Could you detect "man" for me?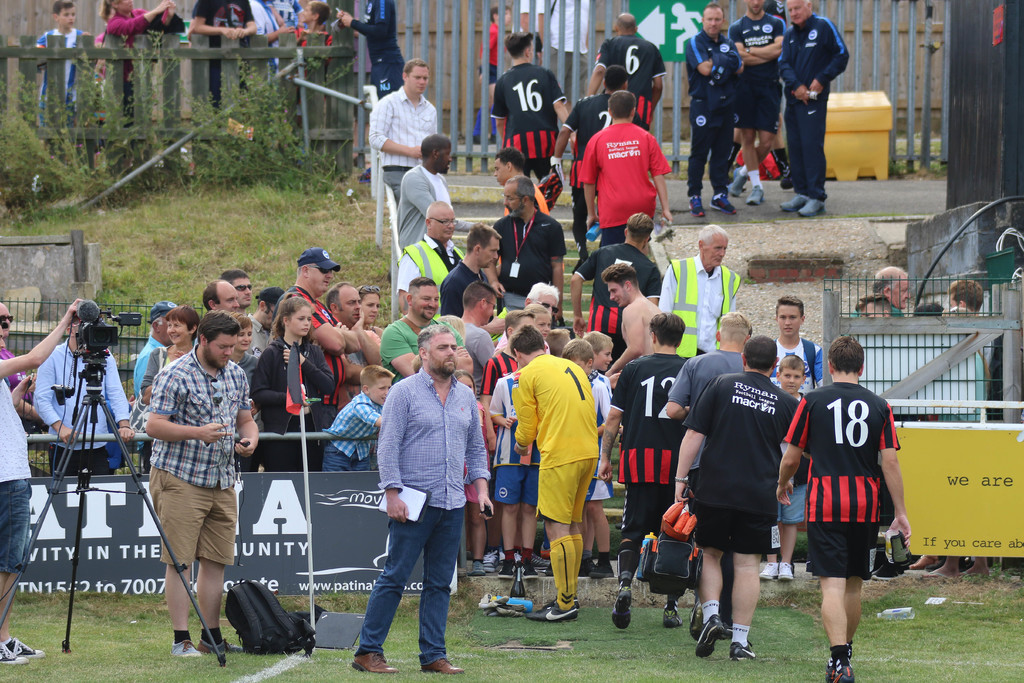
Detection result: <box>684,3,749,222</box>.
